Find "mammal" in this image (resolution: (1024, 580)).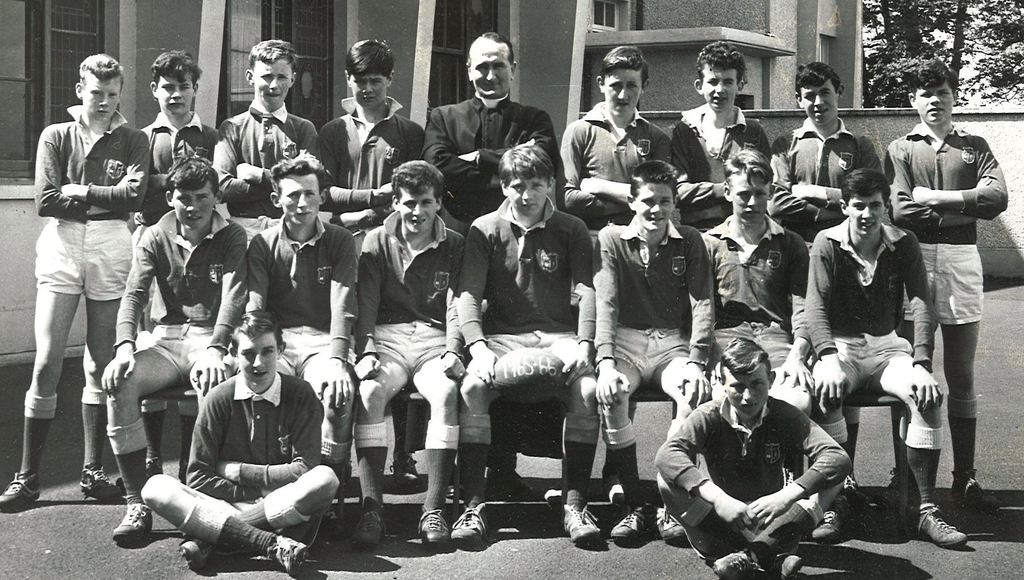
(left=798, top=169, right=947, bottom=550).
